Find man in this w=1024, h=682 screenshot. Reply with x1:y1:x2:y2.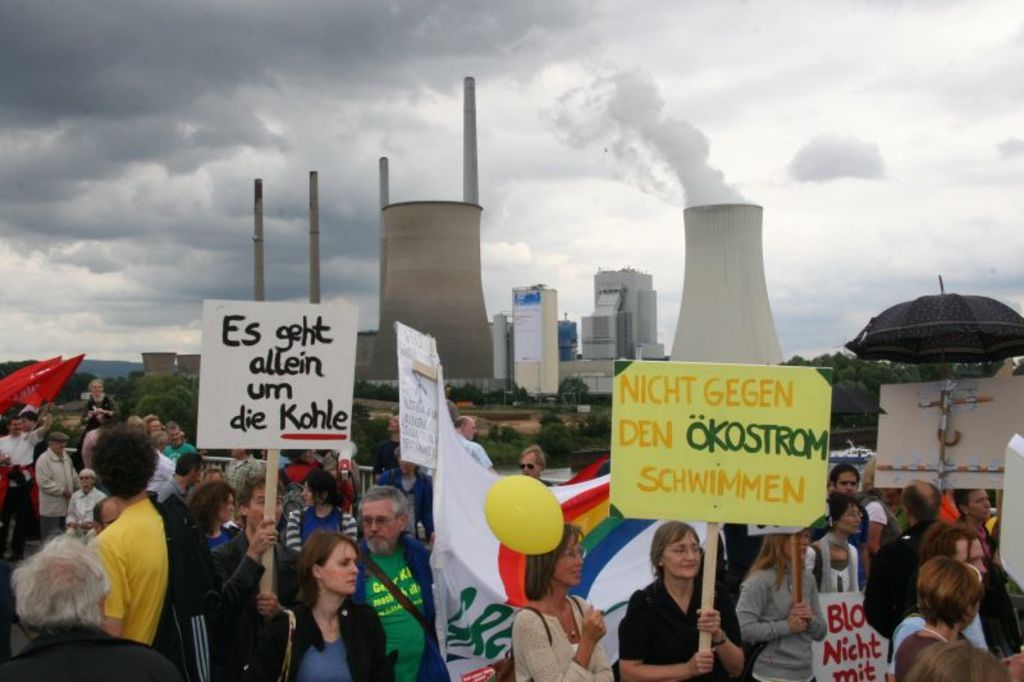
0:413:52:551.
